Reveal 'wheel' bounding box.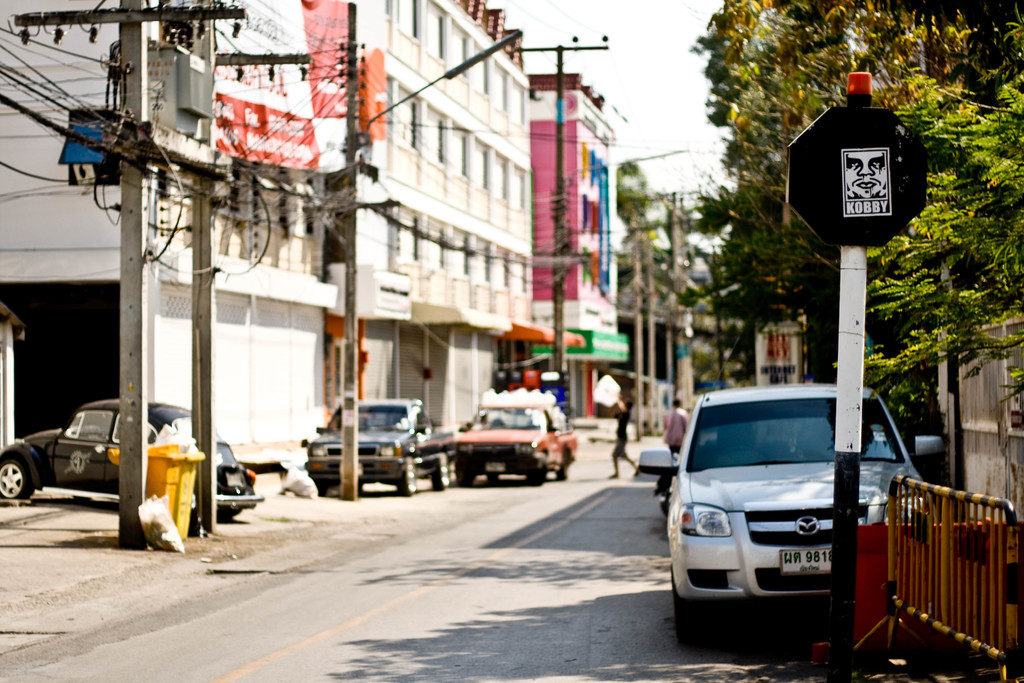
Revealed: <box>0,453,29,498</box>.
